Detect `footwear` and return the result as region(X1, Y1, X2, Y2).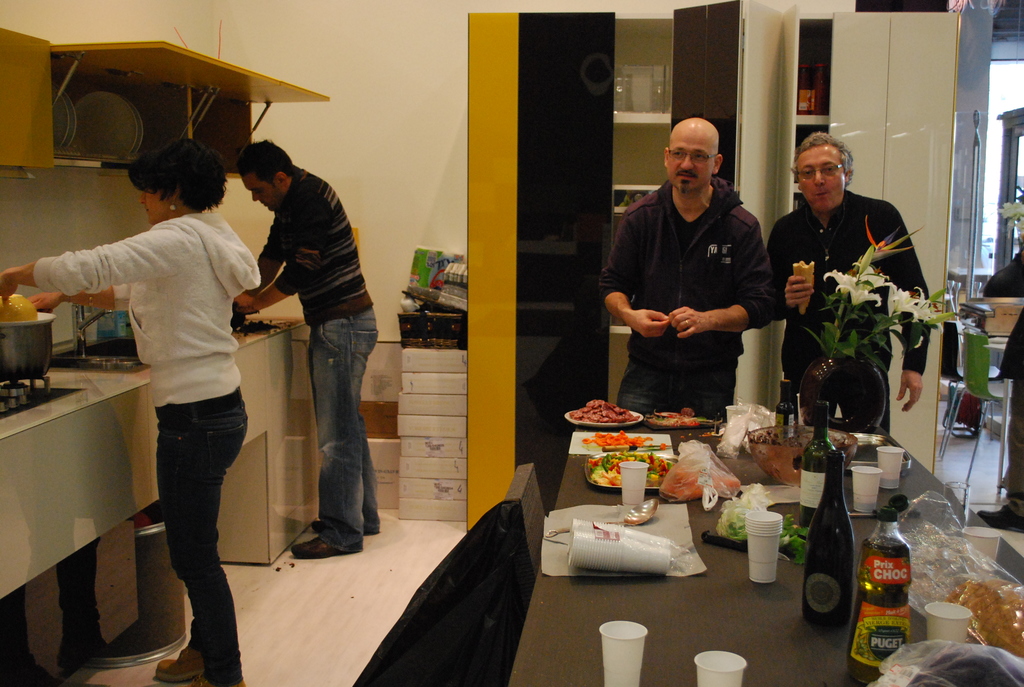
region(314, 523, 381, 537).
